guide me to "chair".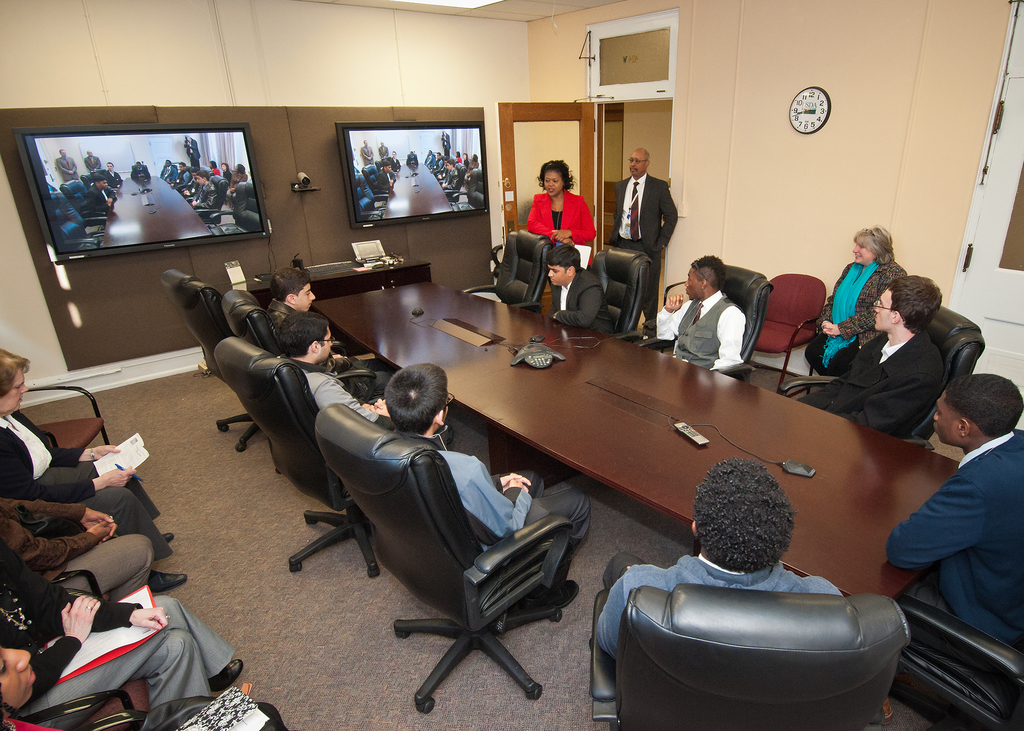
Guidance: <box>17,384,114,449</box>.
